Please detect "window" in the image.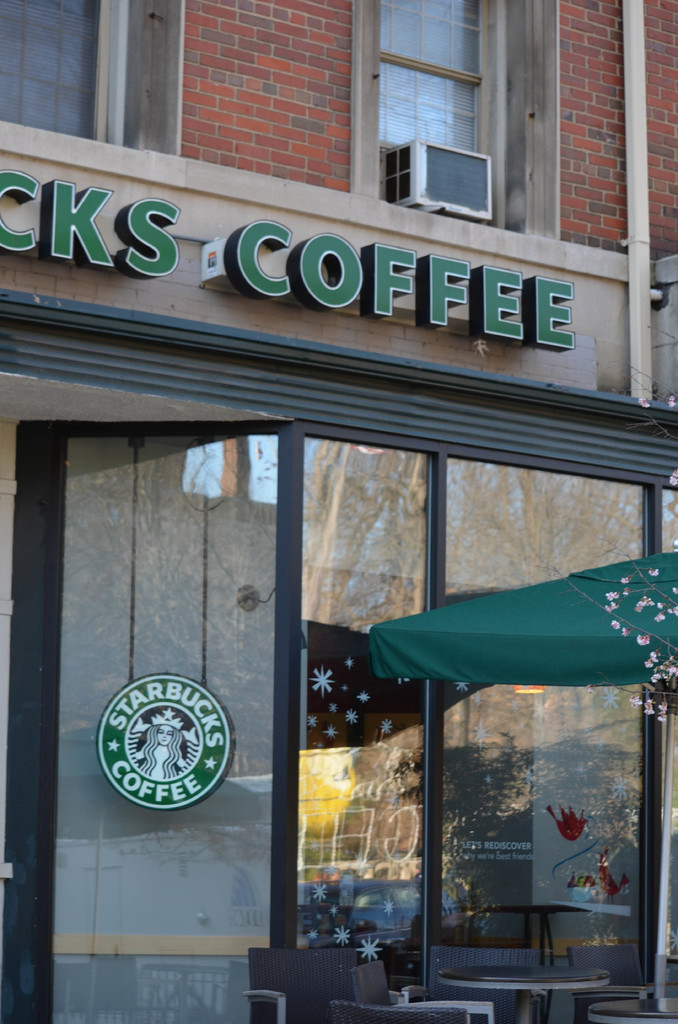
box(372, 0, 512, 227).
